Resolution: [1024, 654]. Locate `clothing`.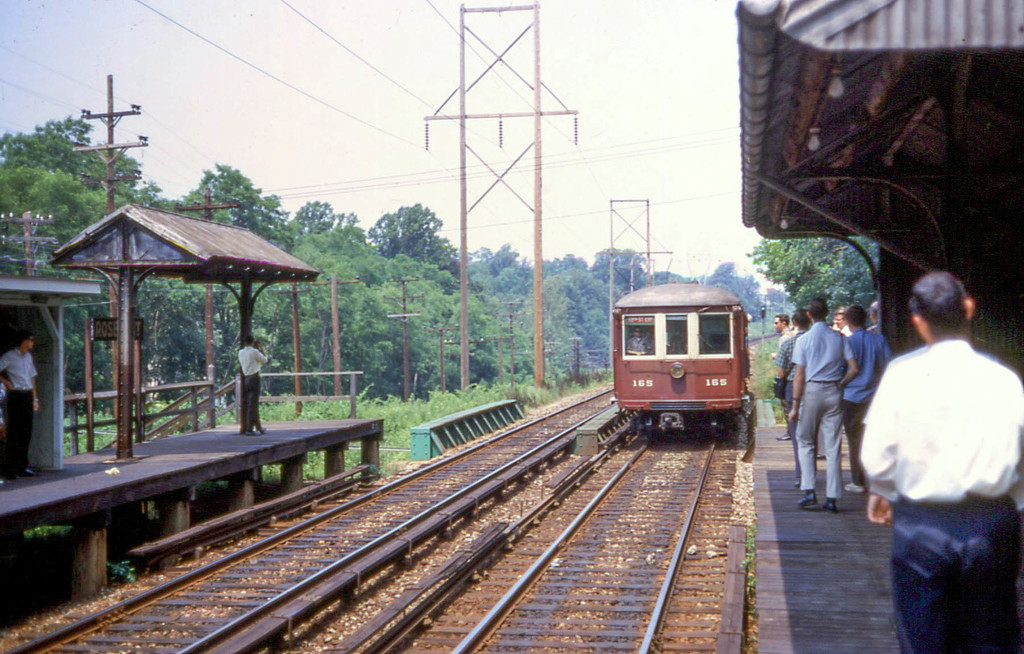
(835, 321, 884, 478).
